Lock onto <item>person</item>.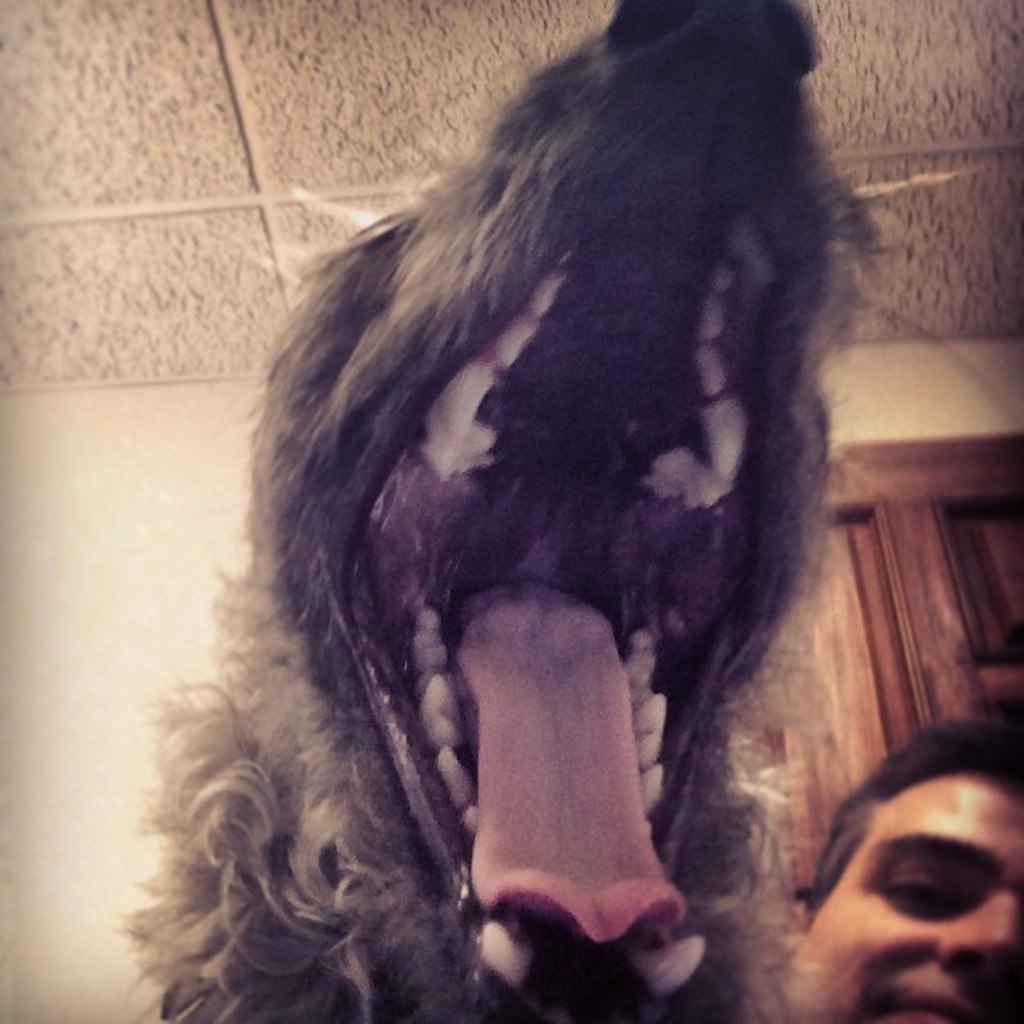
Locked: (781, 702, 1019, 1019).
